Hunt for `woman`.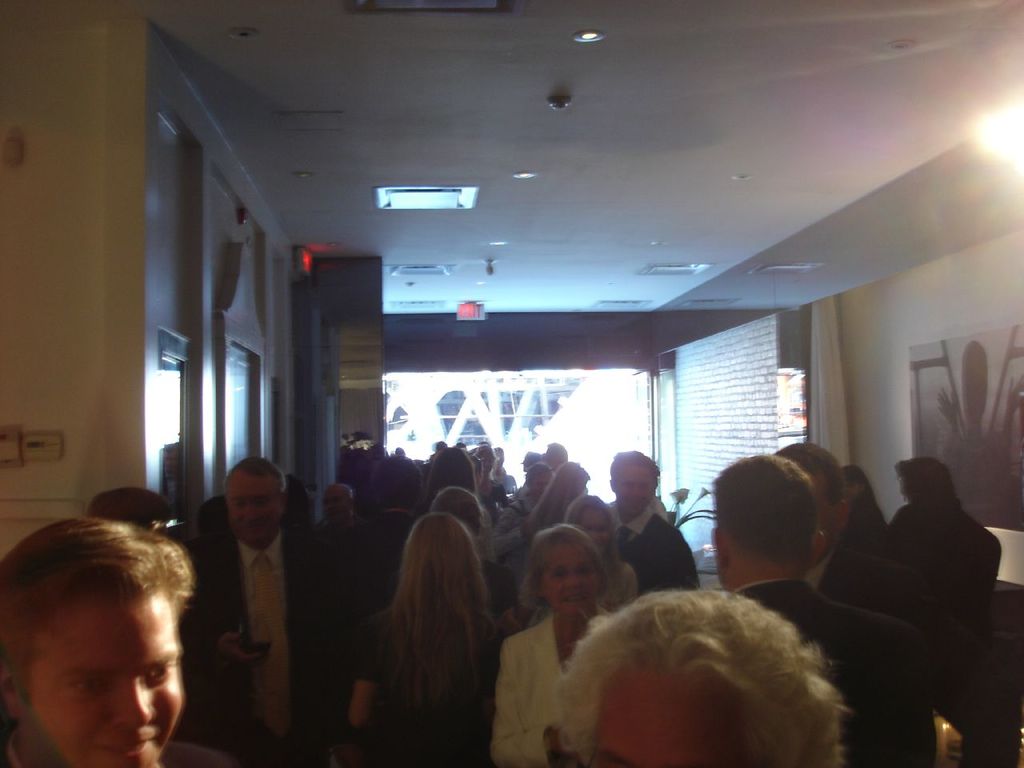
Hunted down at [517,463,551,521].
